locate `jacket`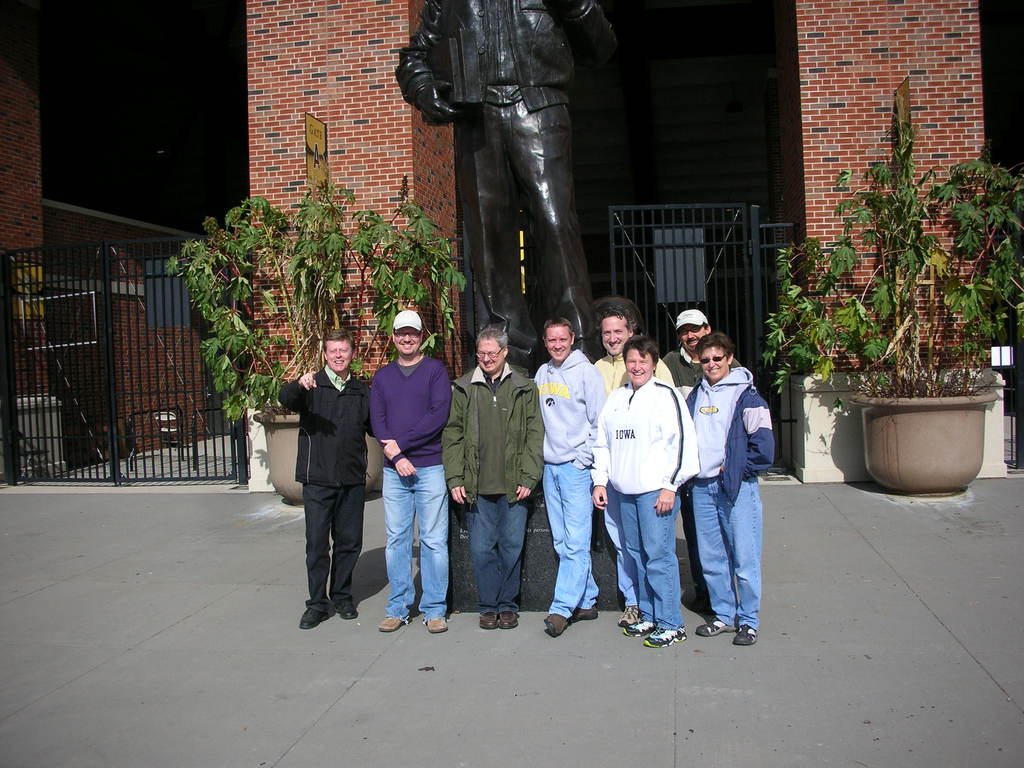
bbox=[529, 346, 608, 471]
